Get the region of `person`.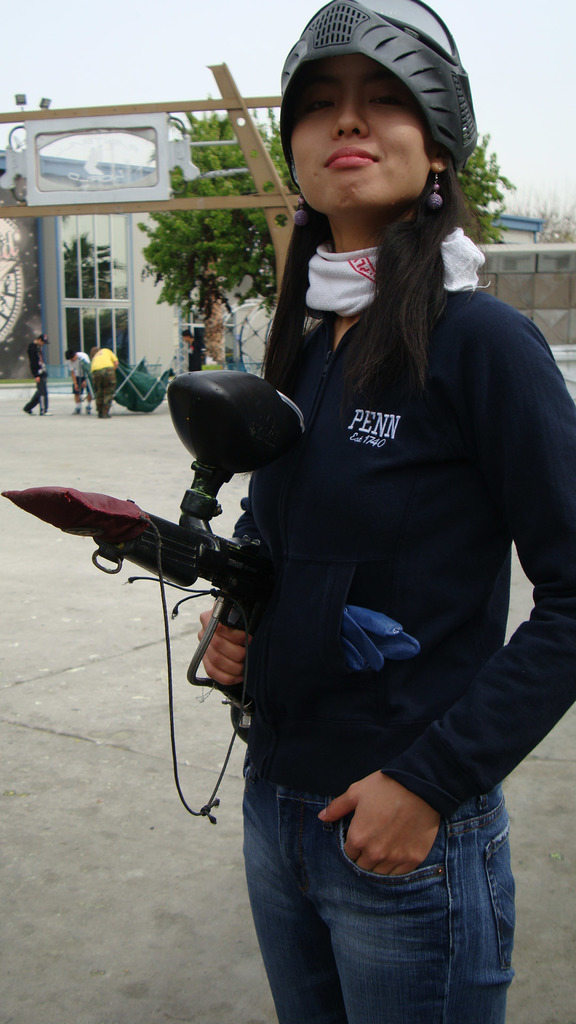
pyautogui.locateOnScreen(63, 342, 100, 409).
